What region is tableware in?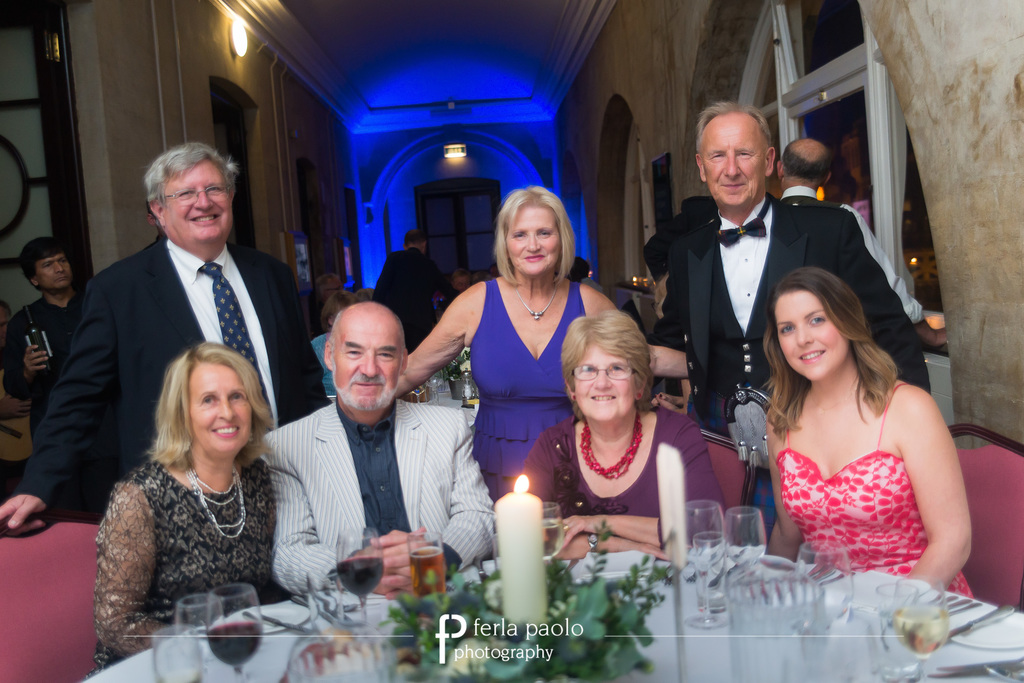
box(723, 506, 767, 614).
